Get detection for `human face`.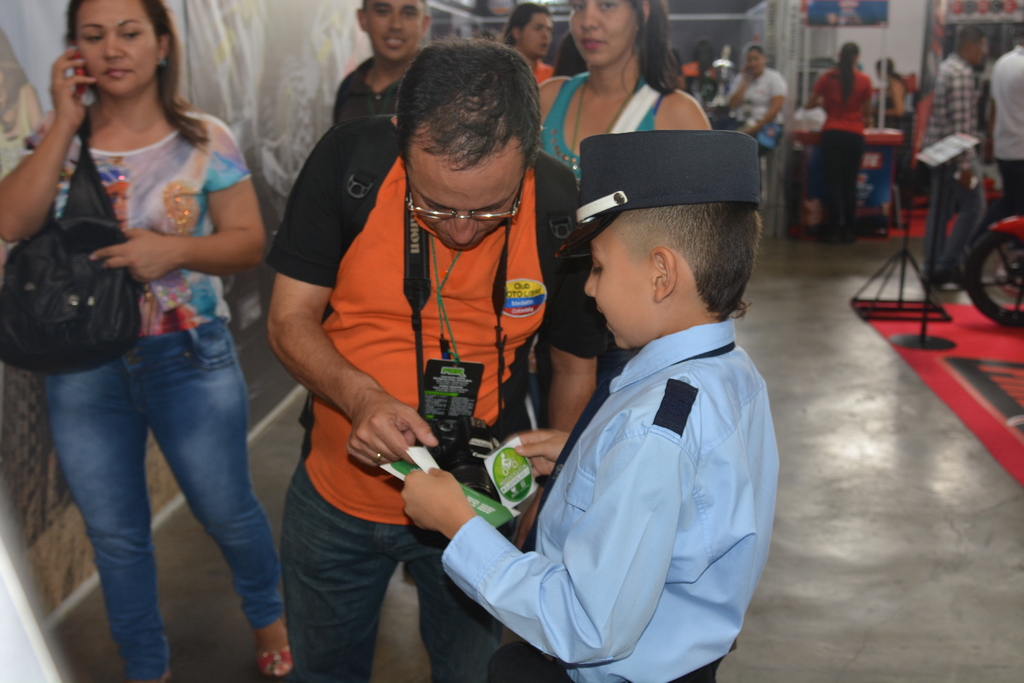
Detection: [522, 11, 557, 58].
